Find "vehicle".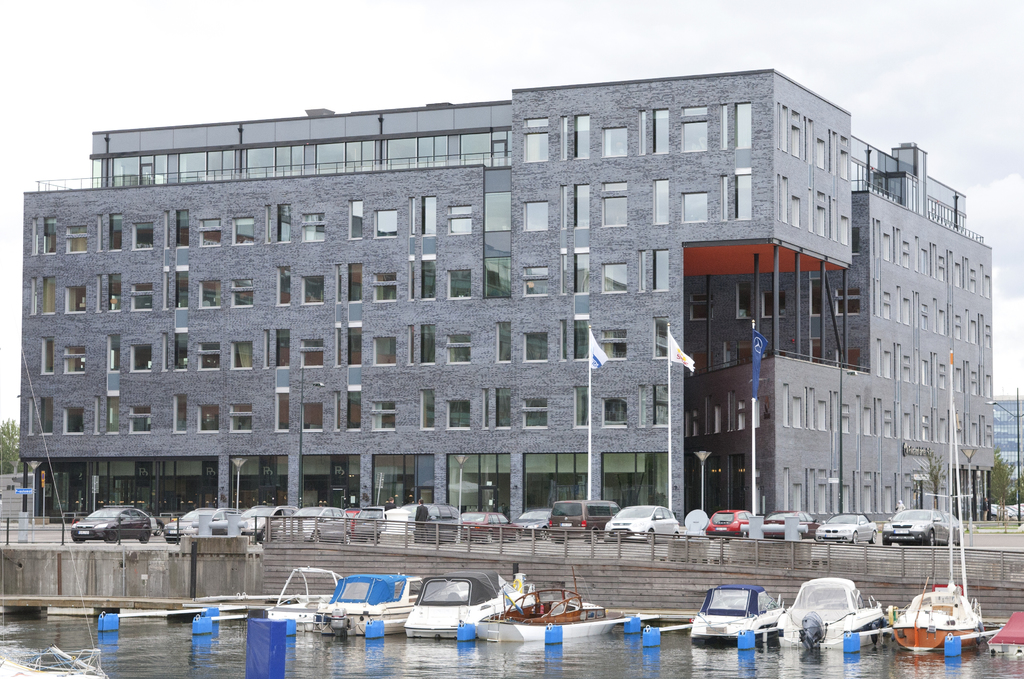
detection(257, 564, 354, 625).
